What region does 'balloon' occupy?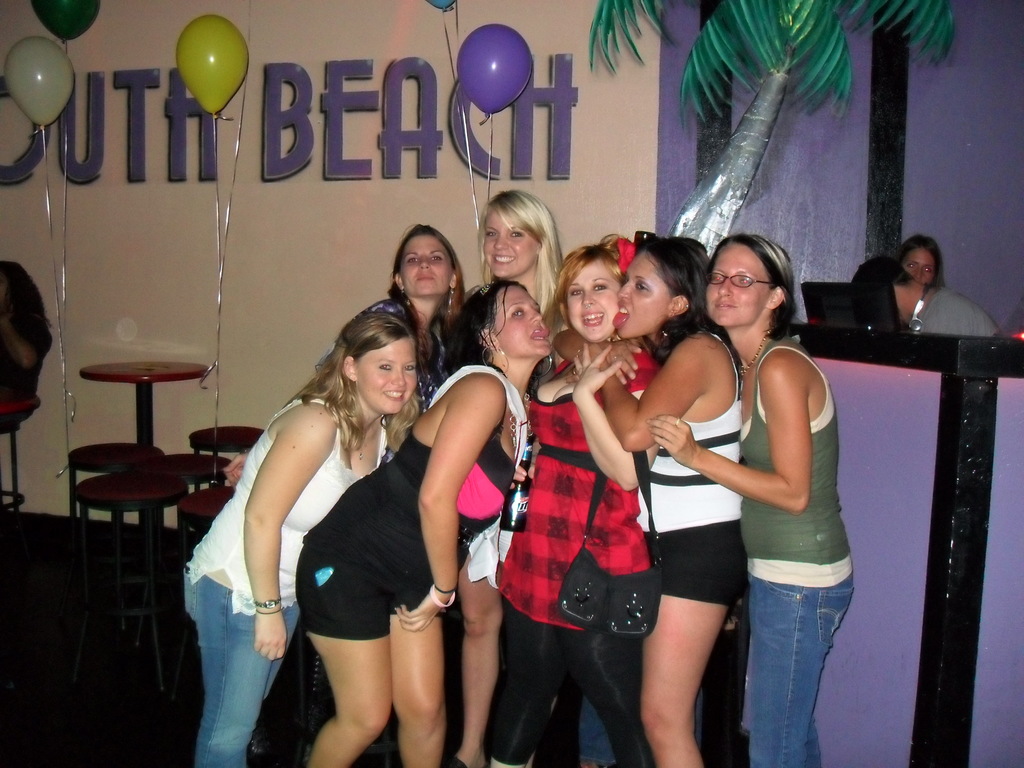
l=454, t=28, r=532, b=116.
